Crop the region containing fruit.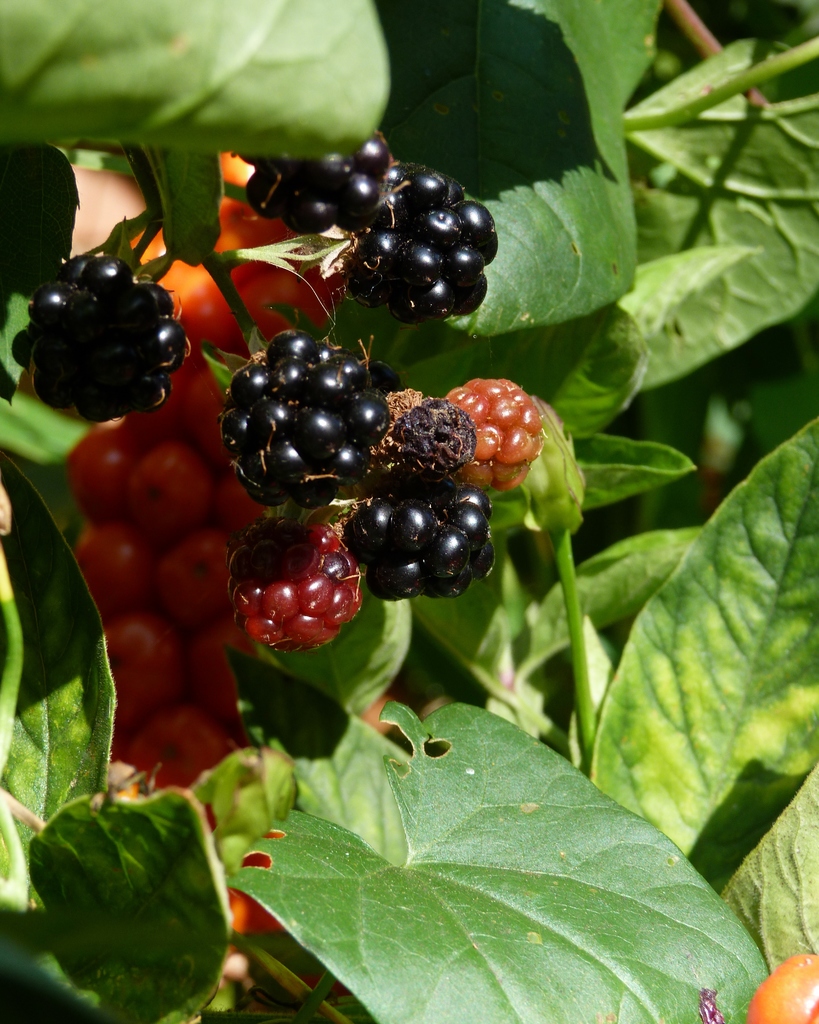
Crop region: x1=244, y1=513, x2=349, y2=660.
